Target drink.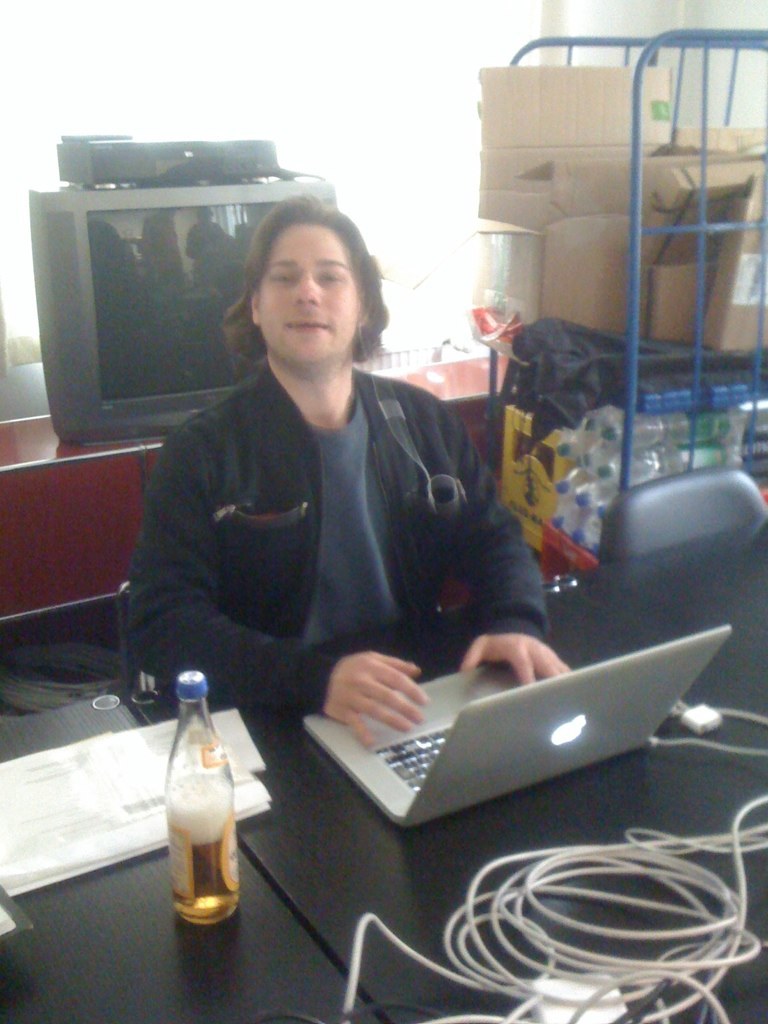
Target region: {"left": 153, "top": 690, "right": 246, "bottom": 928}.
